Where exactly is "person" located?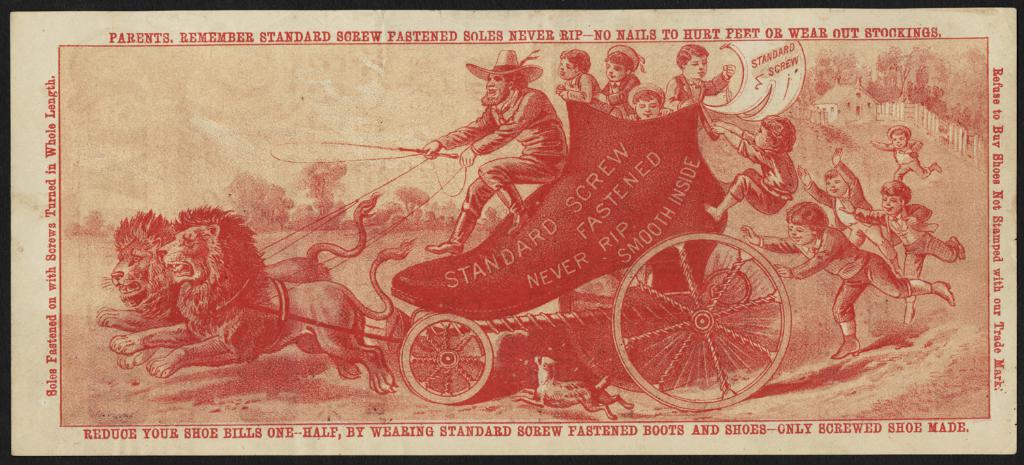
Its bounding box is detection(801, 147, 907, 276).
